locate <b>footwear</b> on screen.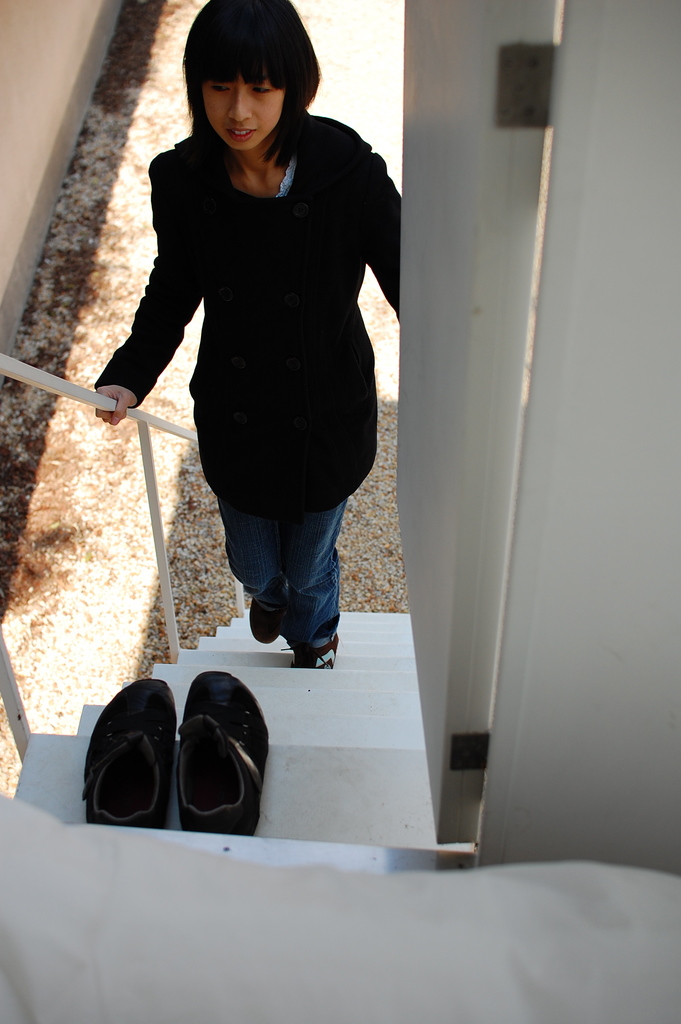
On screen at {"left": 299, "top": 609, "right": 349, "bottom": 671}.
